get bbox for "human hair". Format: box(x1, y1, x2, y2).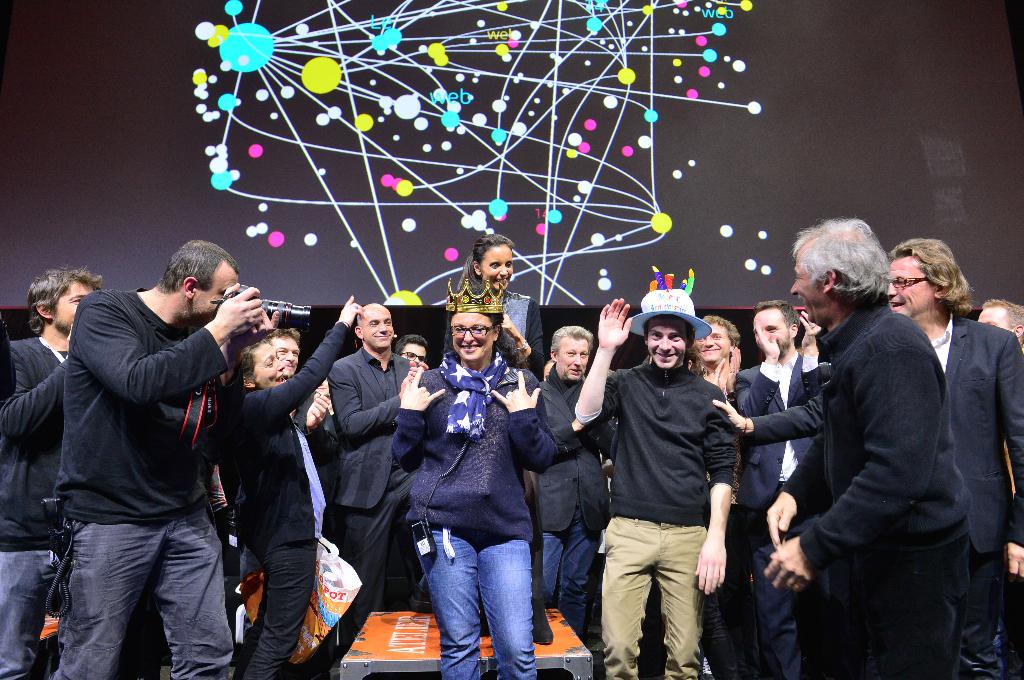
box(760, 304, 801, 324).
